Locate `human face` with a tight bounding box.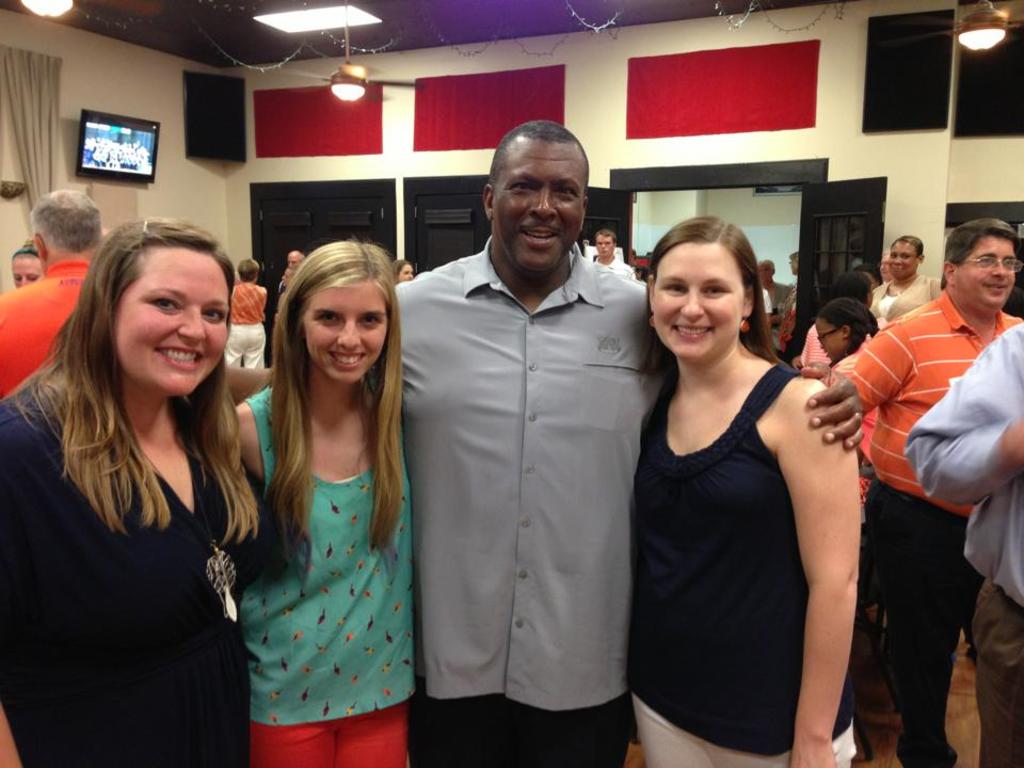
x1=647 y1=239 x2=746 y2=359.
